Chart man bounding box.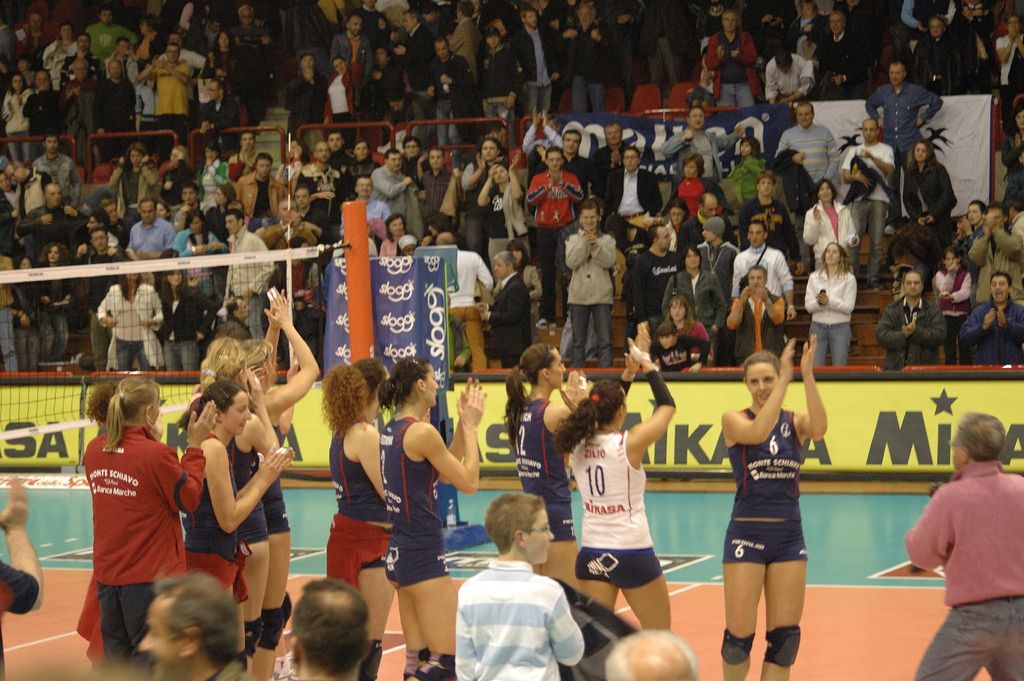
Charted: BBox(591, 122, 641, 209).
